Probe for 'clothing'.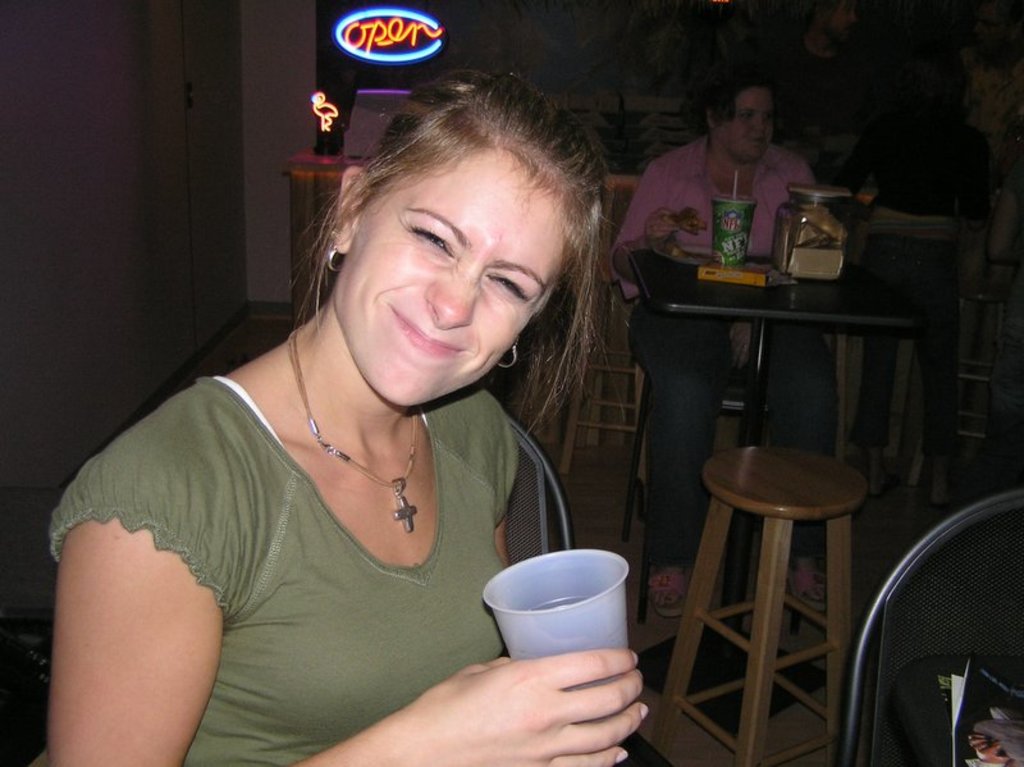
Probe result: <box>826,113,988,449</box>.
